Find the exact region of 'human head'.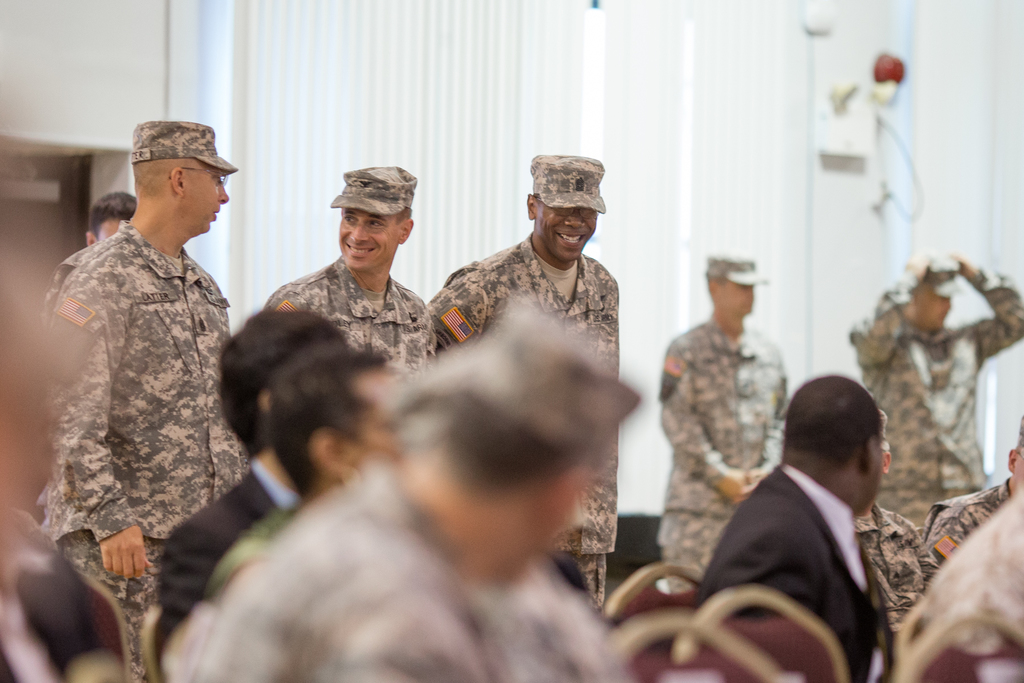
Exact region: 1009,415,1023,493.
